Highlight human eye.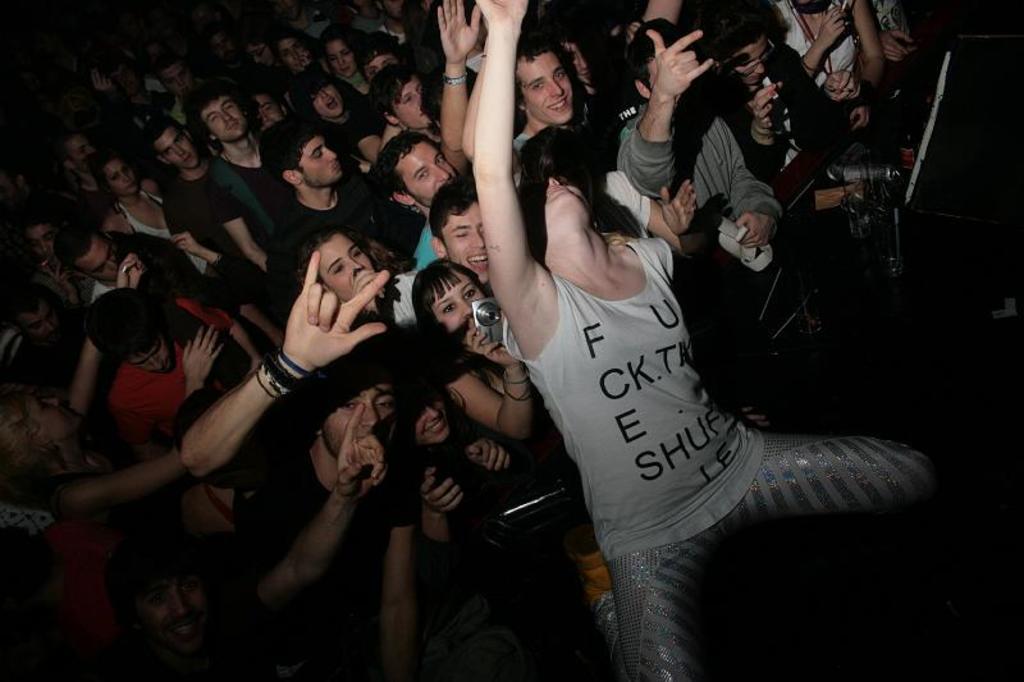
Highlighted region: <bbox>79, 148, 87, 155</bbox>.
